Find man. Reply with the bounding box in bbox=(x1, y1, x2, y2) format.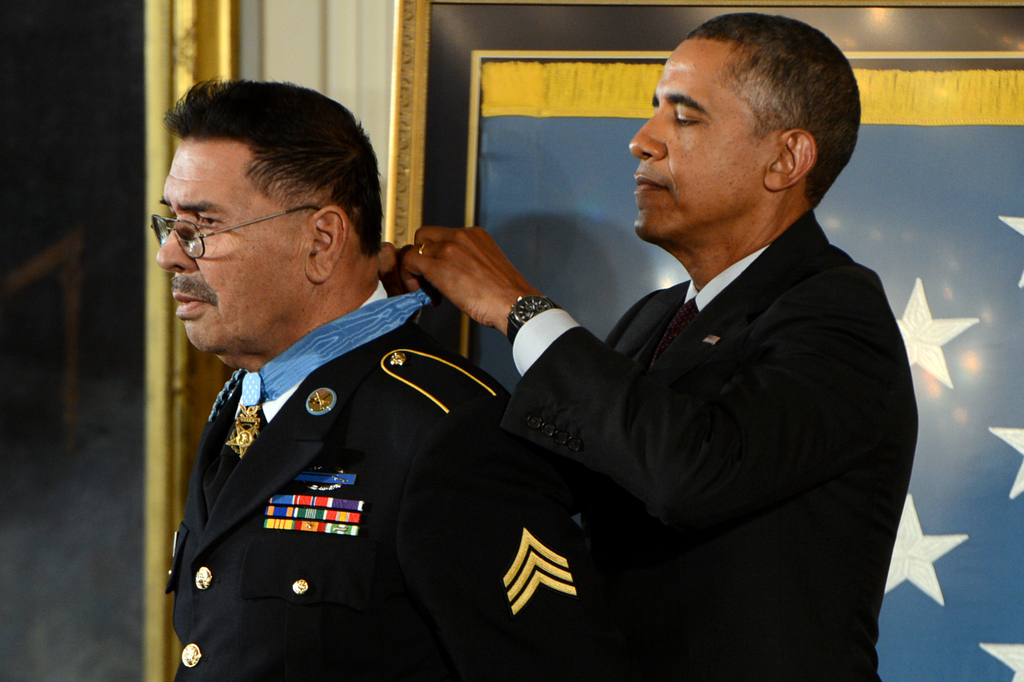
bbox=(155, 76, 614, 681).
